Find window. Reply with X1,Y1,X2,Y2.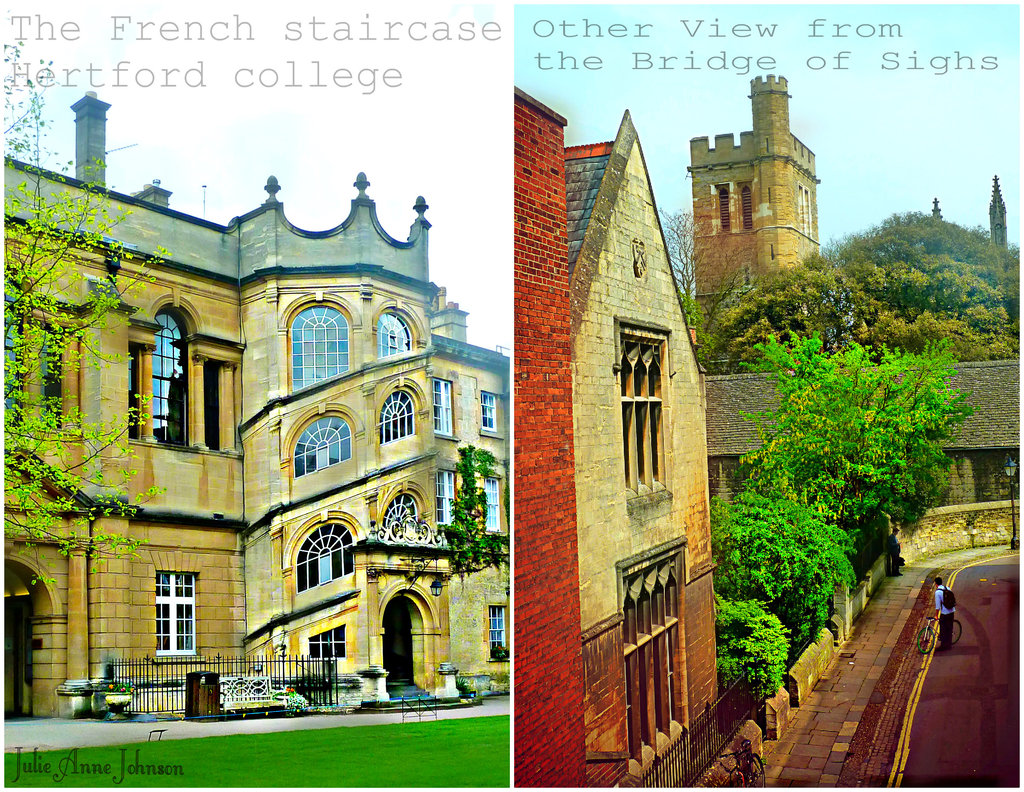
375,387,416,447.
